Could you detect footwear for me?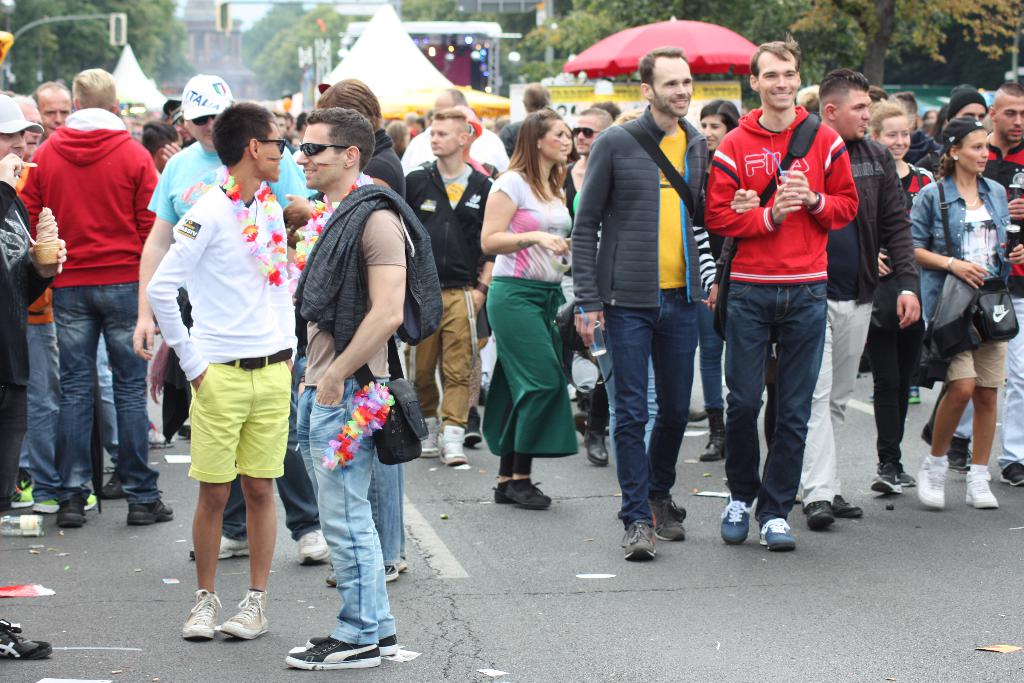
Detection result: box=[833, 498, 860, 518].
